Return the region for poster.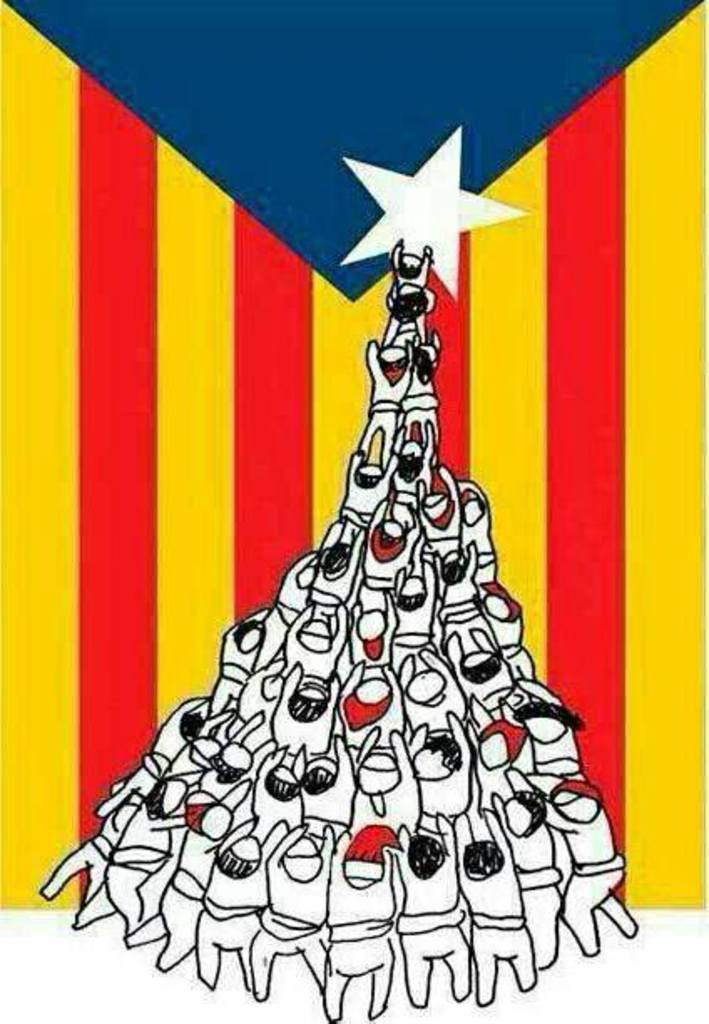
0 0 707 1022.
